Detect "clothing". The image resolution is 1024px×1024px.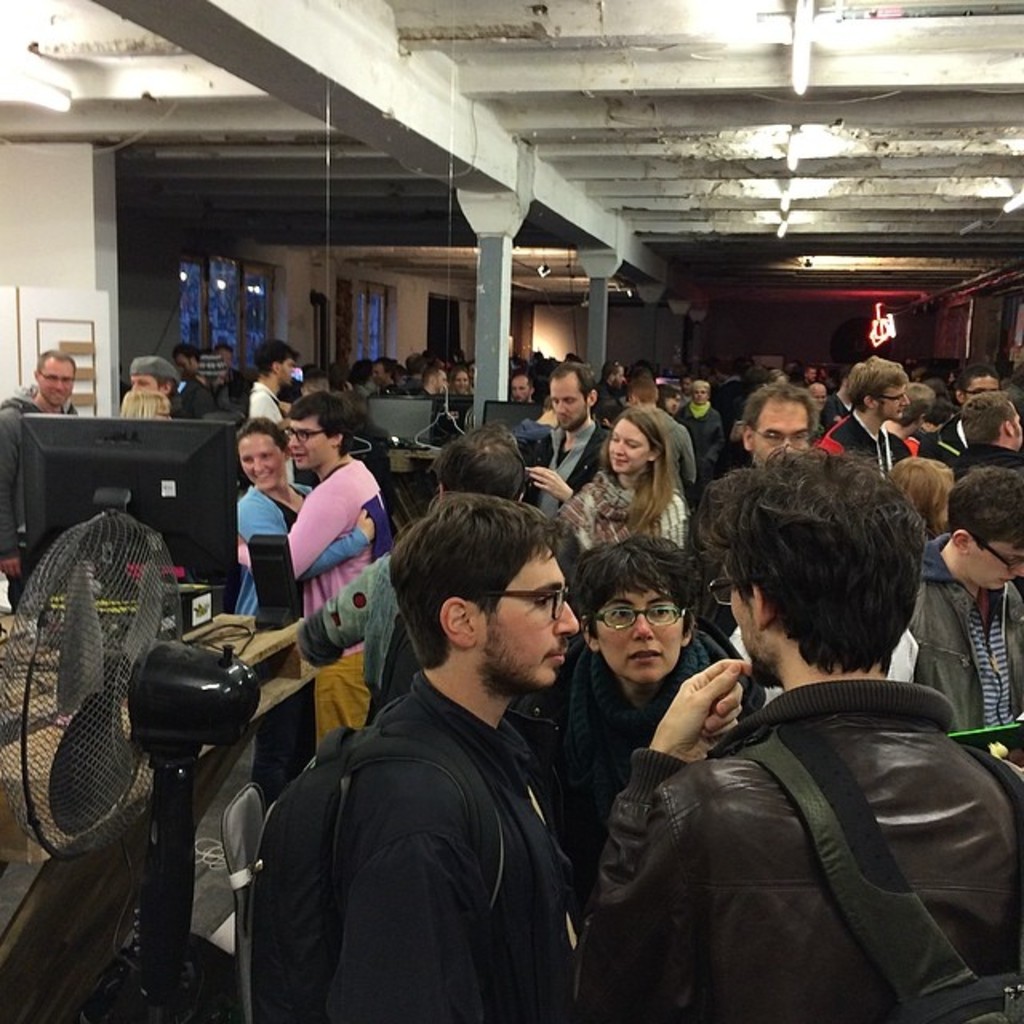
x1=355, y1=382, x2=374, y2=397.
